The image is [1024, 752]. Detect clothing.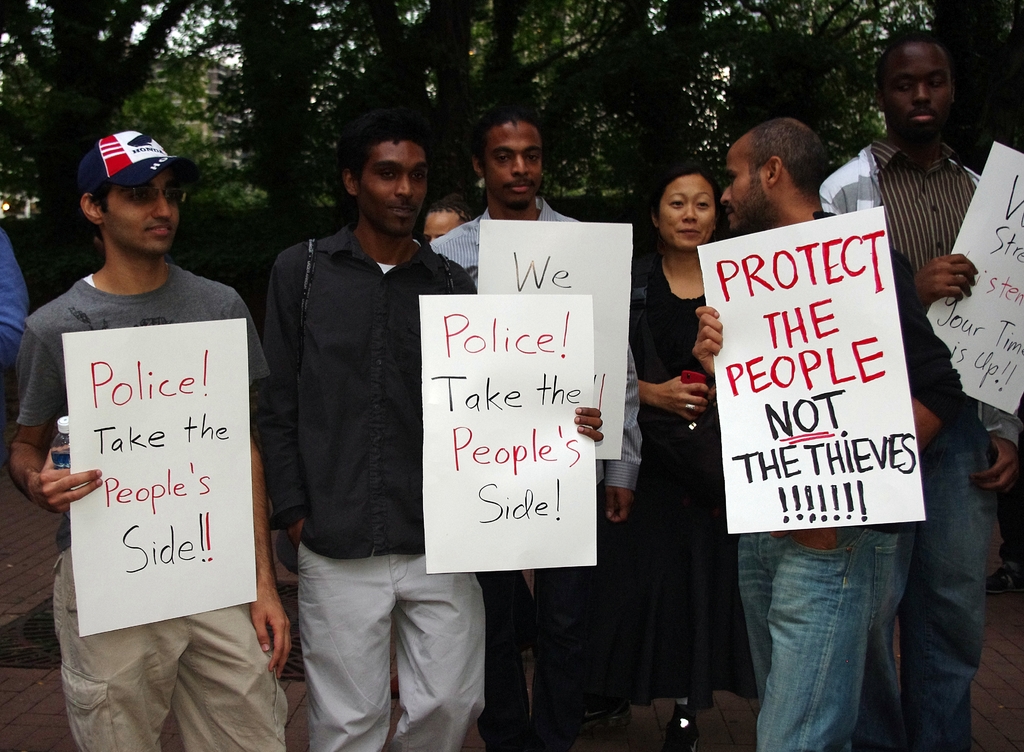
Detection: l=625, t=255, r=715, b=701.
